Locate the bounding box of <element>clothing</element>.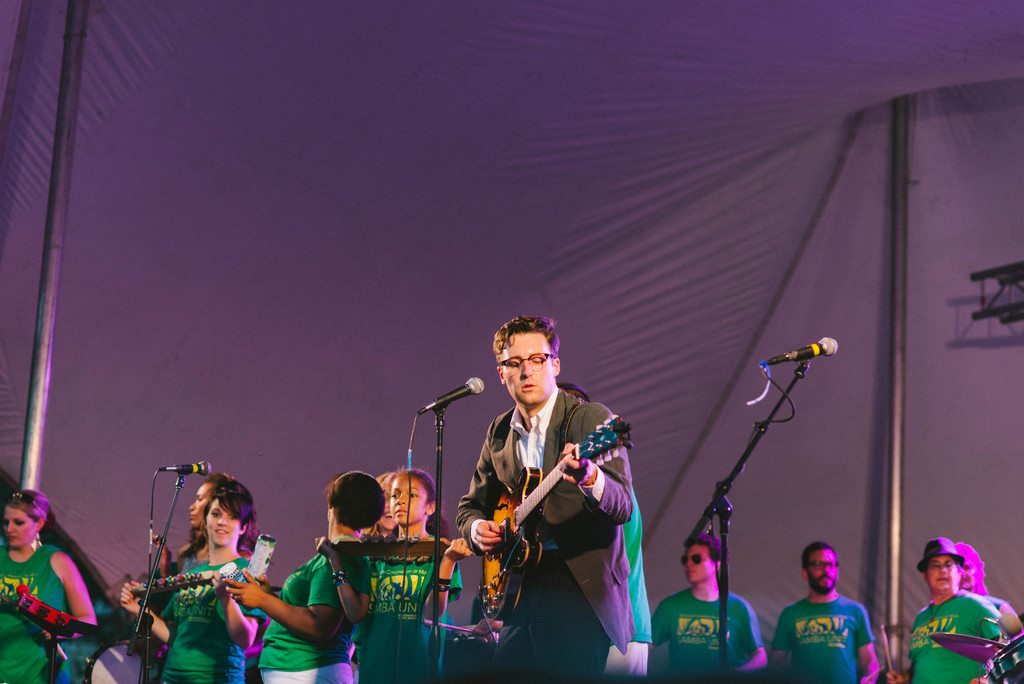
Bounding box: 900, 599, 995, 680.
